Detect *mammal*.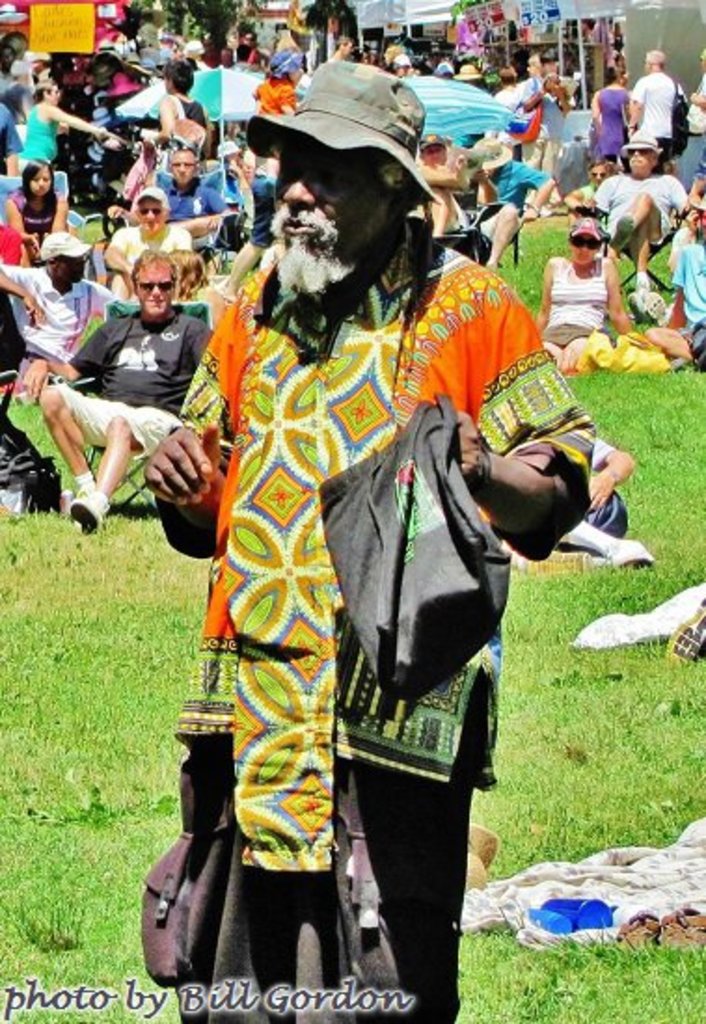
Detected at 358/48/367/61.
